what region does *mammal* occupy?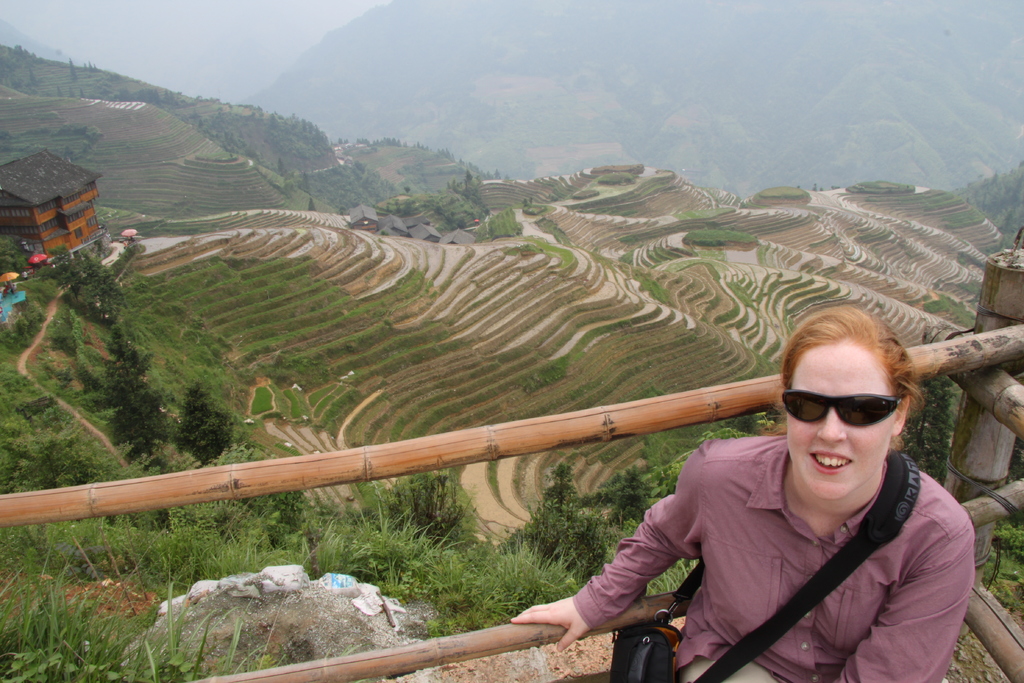
pyautogui.locateOnScreen(501, 309, 972, 682).
